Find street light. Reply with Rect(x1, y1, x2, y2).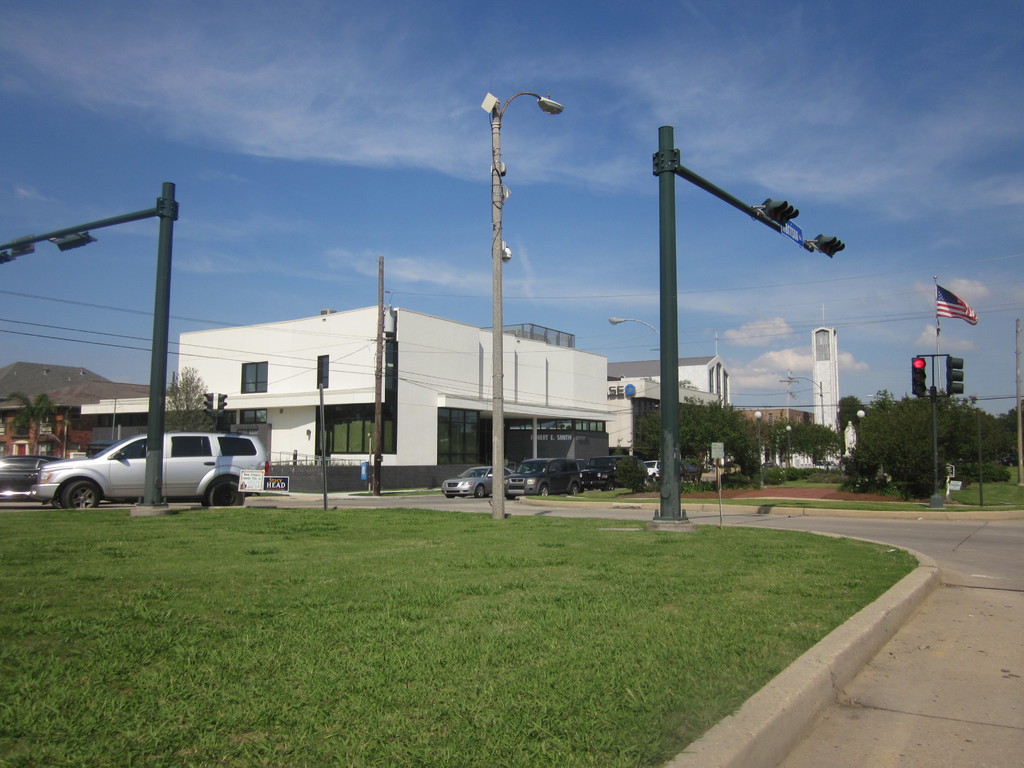
Rect(867, 392, 894, 405).
